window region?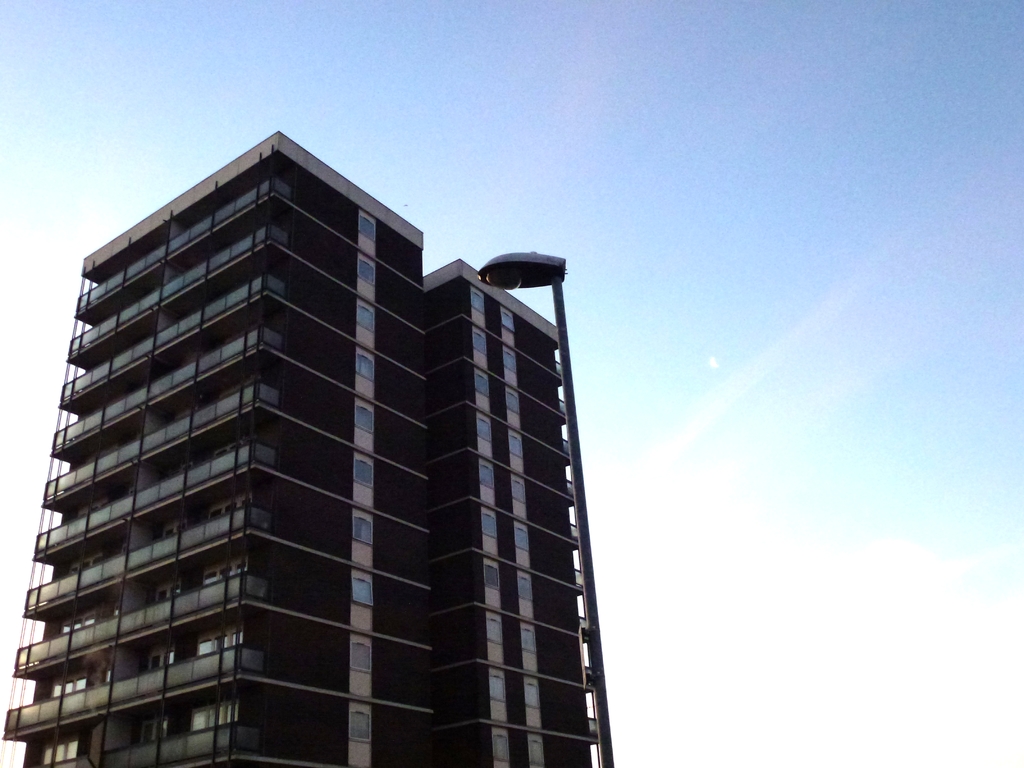
<region>510, 440, 524, 461</region>
